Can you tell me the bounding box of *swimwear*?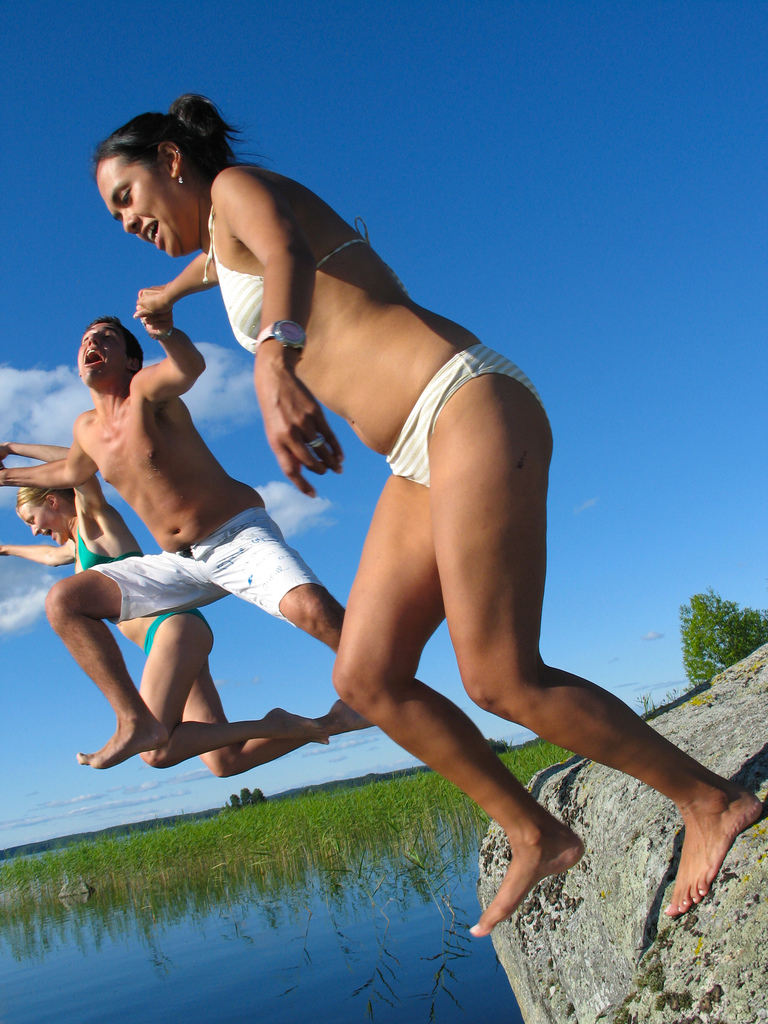
[x1=390, y1=346, x2=545, y2=487].
